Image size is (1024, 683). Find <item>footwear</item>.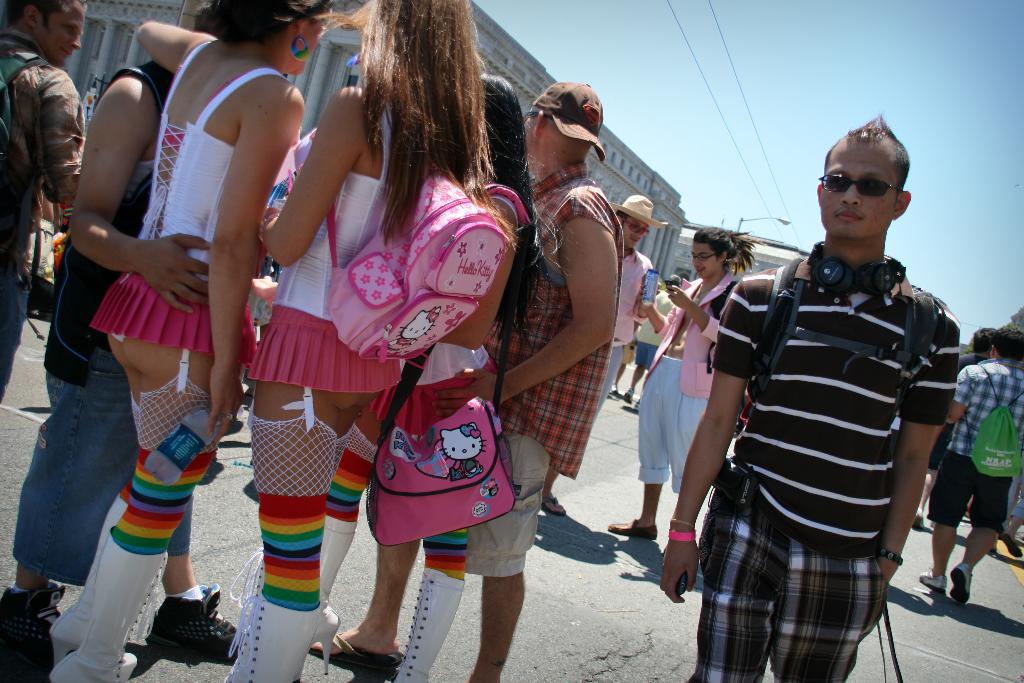
rect(2, 583, 62, 680).
